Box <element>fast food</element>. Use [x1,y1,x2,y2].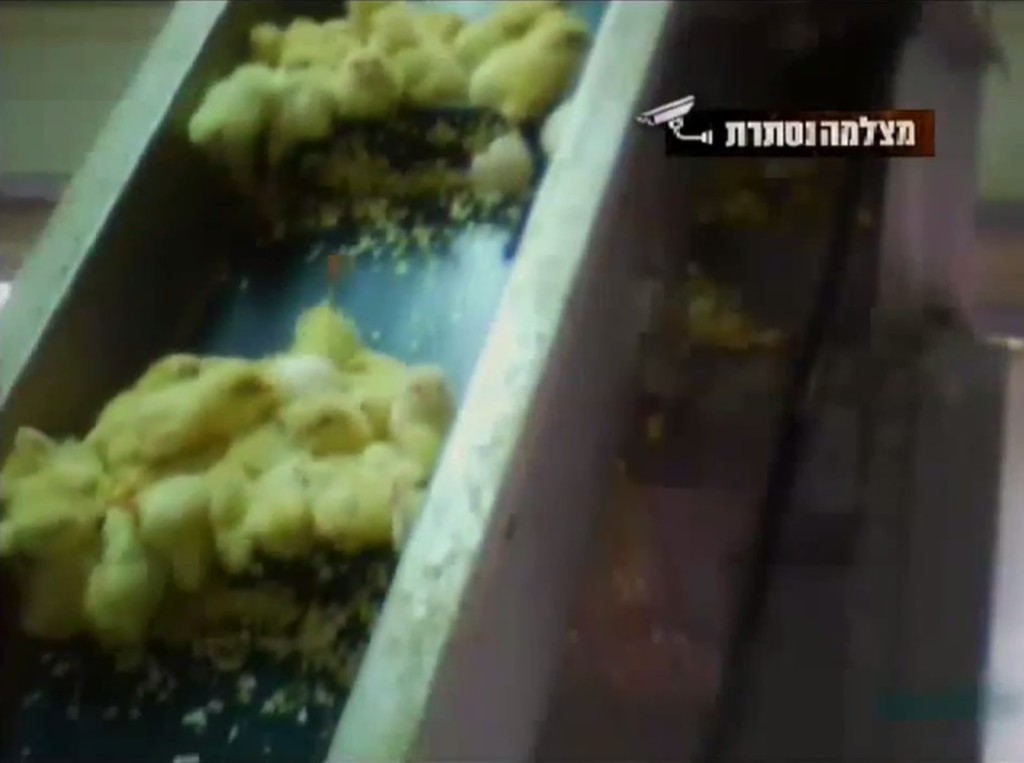
[332,47,400,114].
